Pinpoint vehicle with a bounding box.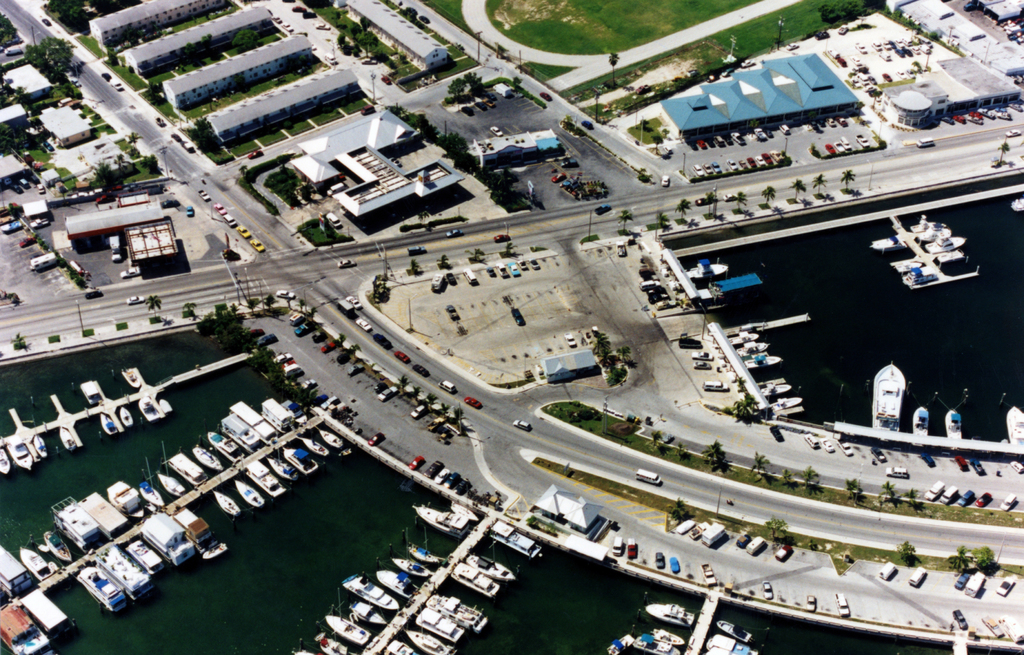
bbox=(410, 404, 428, 420).
